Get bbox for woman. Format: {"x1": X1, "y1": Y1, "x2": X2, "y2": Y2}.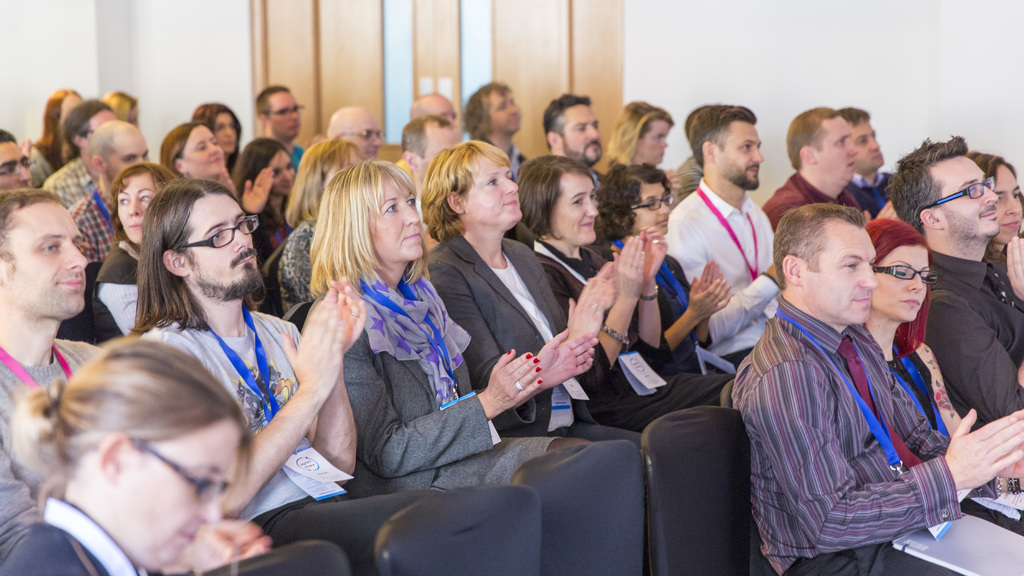
{"x1": 28, "y1": 83, "x2": 79, "y2": 182}.
